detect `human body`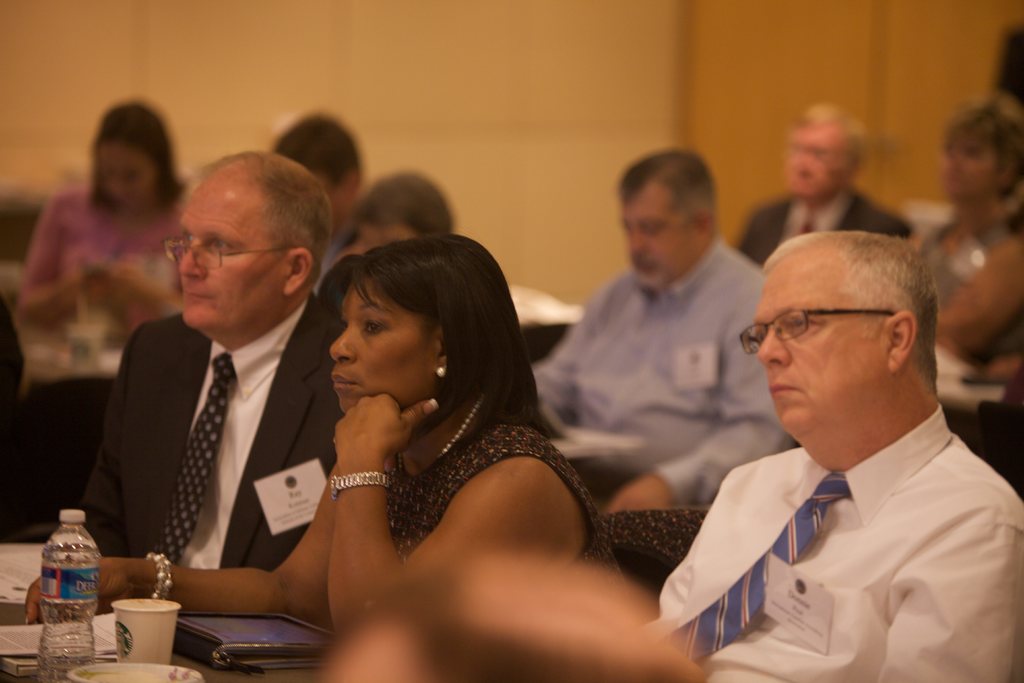
pyautogui.locateOnScreen(916, 84, 1023, 365)
